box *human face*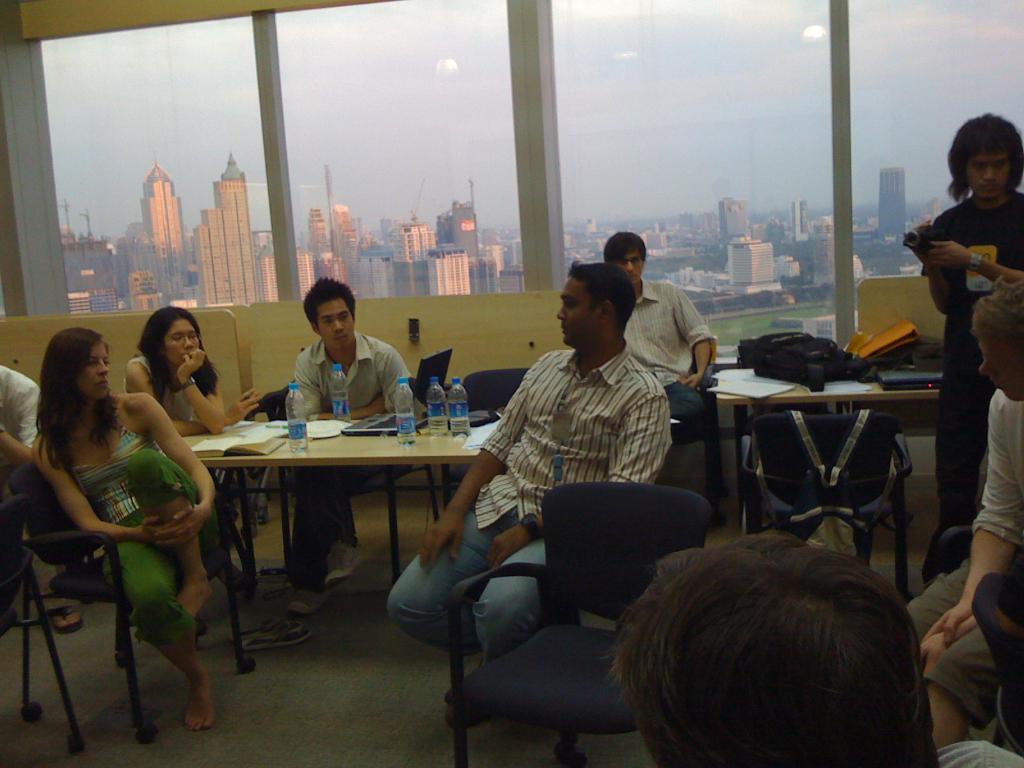
{"x1": 163, "y1": 319, "x2": 199, "y2": 369}
